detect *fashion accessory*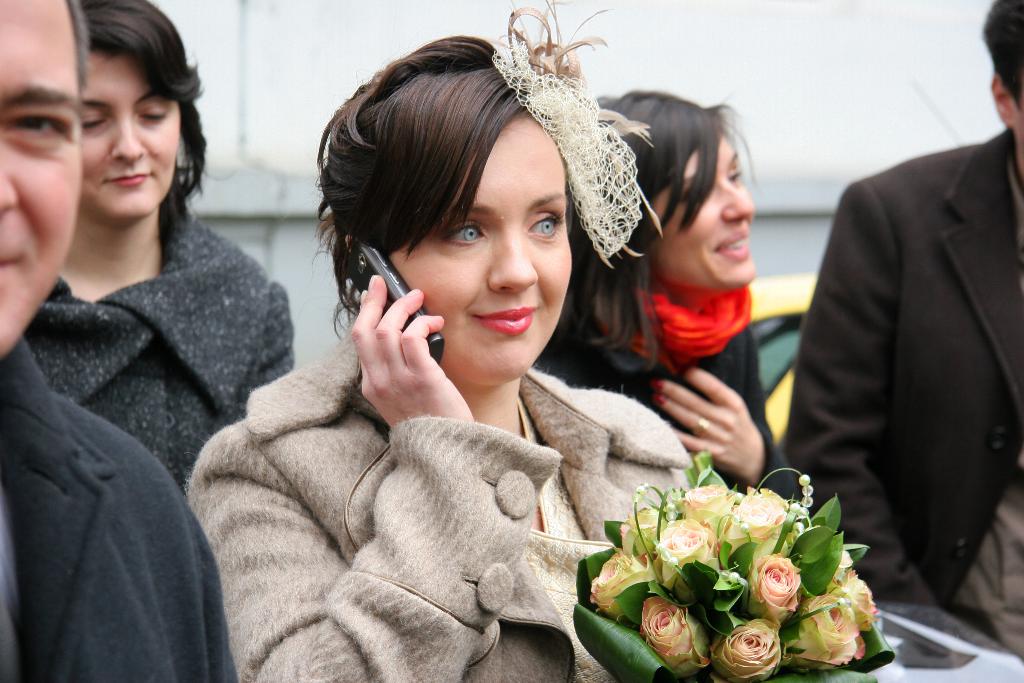
x1=698 y1=418 x2=716 y2=432
